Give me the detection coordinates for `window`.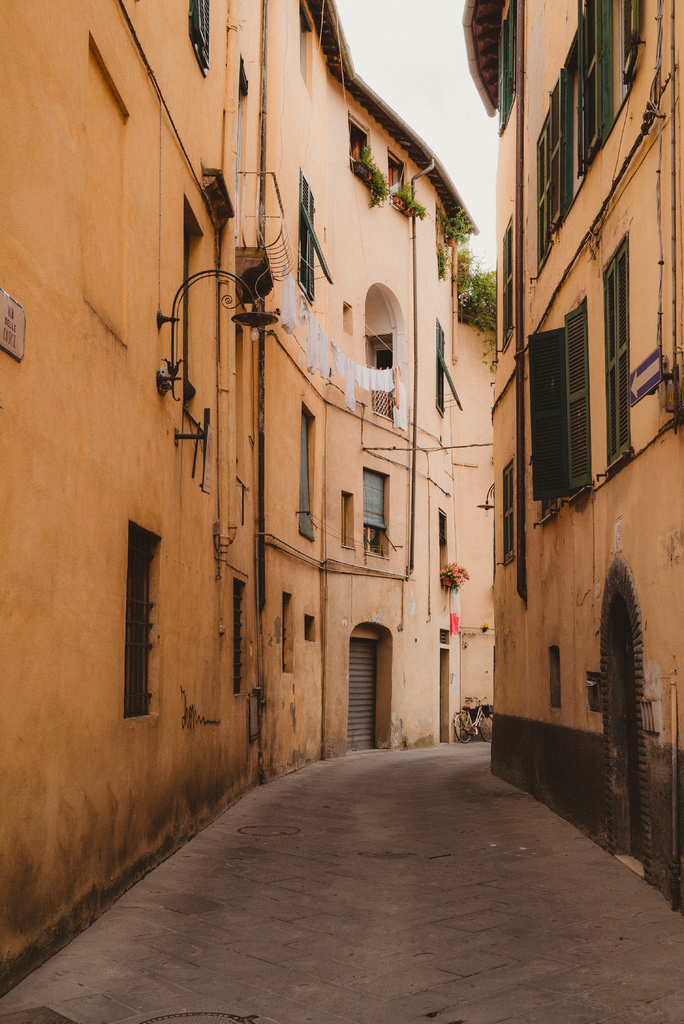
l=183, t=0, r=211, b=78.
